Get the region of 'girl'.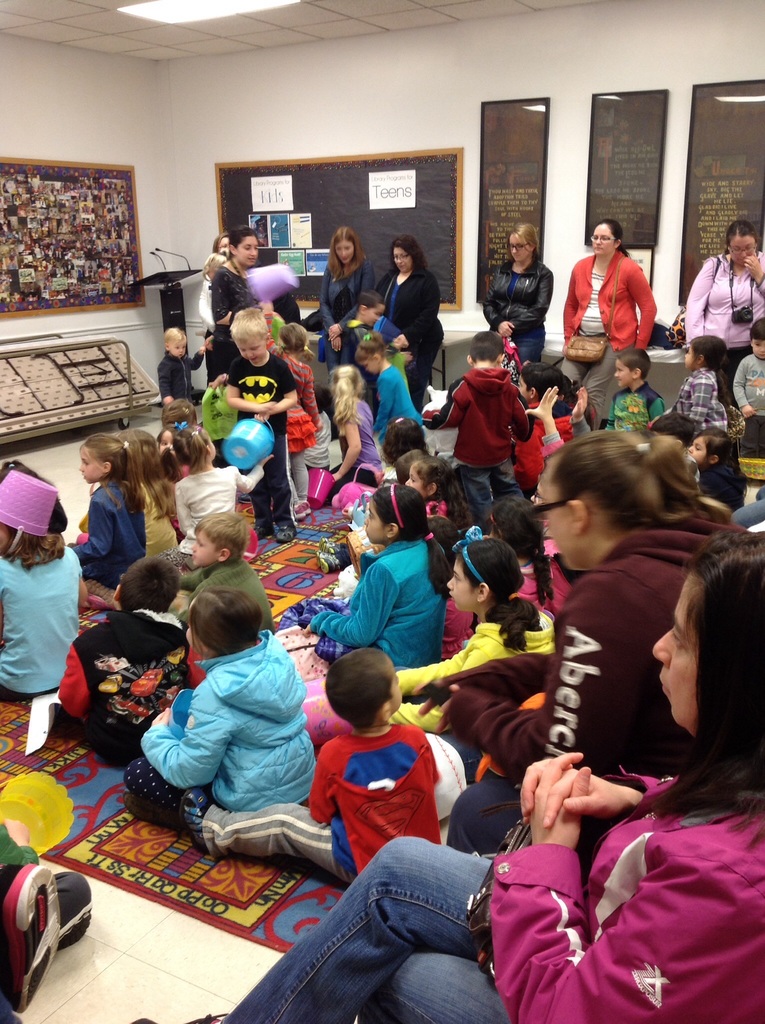
x1=329, y1=363, x2=382, y2=504.
